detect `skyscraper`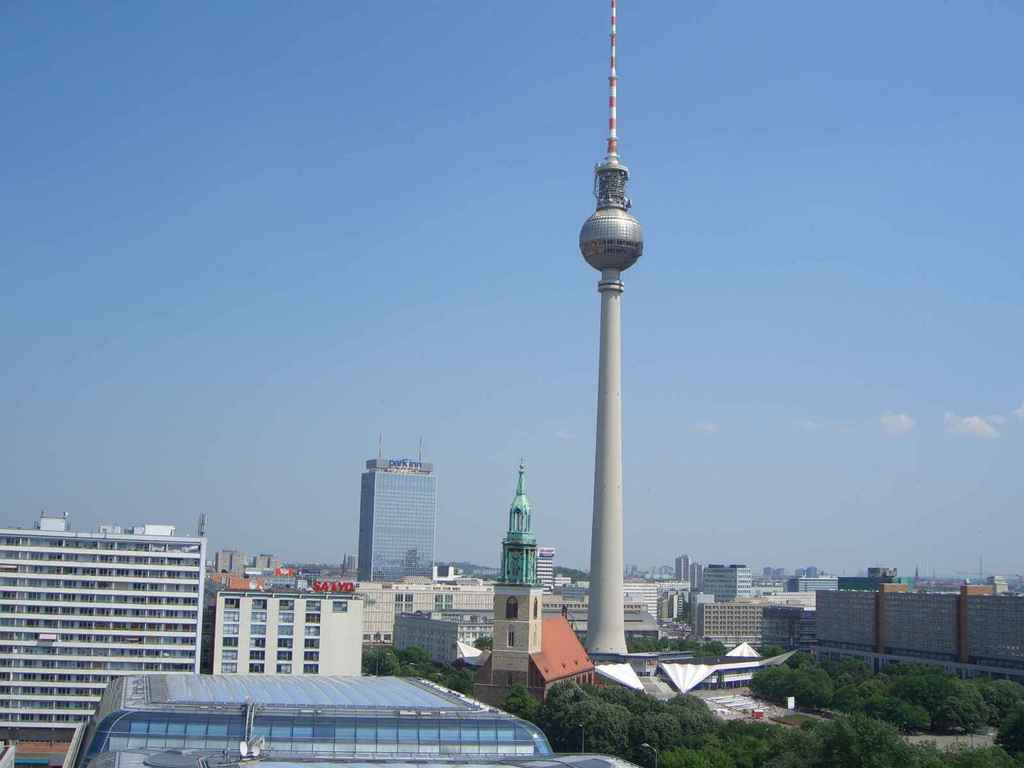
box=[209, 575, 366, 679]
